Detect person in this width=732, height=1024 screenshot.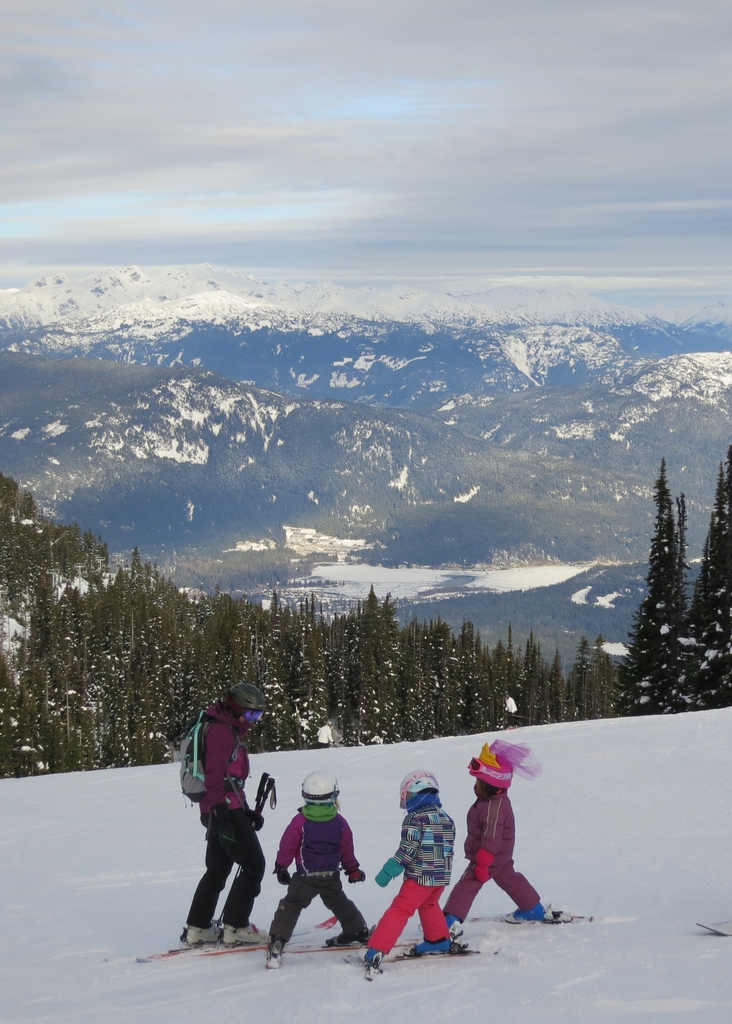
Detection: select_region(363, 771, 451, 955).
